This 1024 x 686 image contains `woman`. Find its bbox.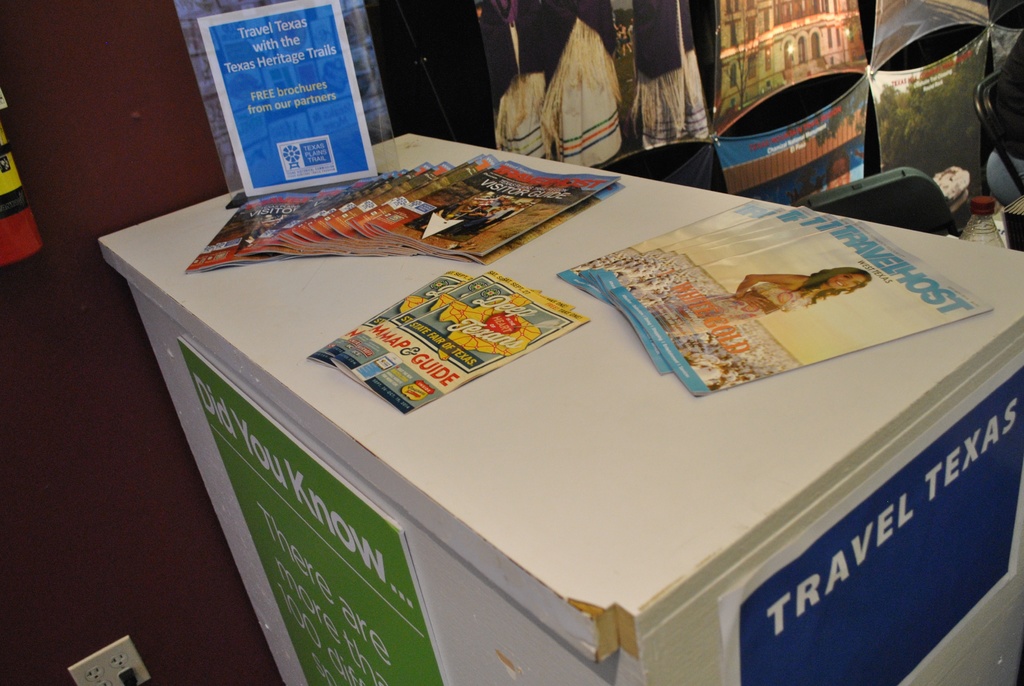
crop(644, 274, 870, 337).
